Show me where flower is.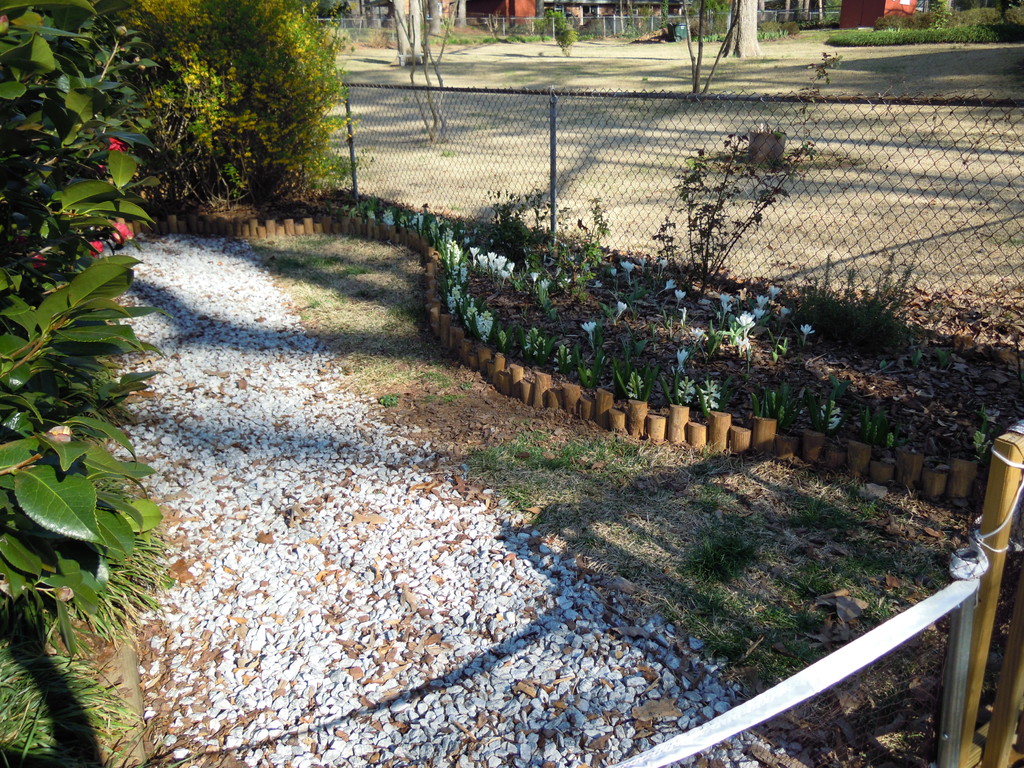
flower is at [622, 259, 631, 284].
